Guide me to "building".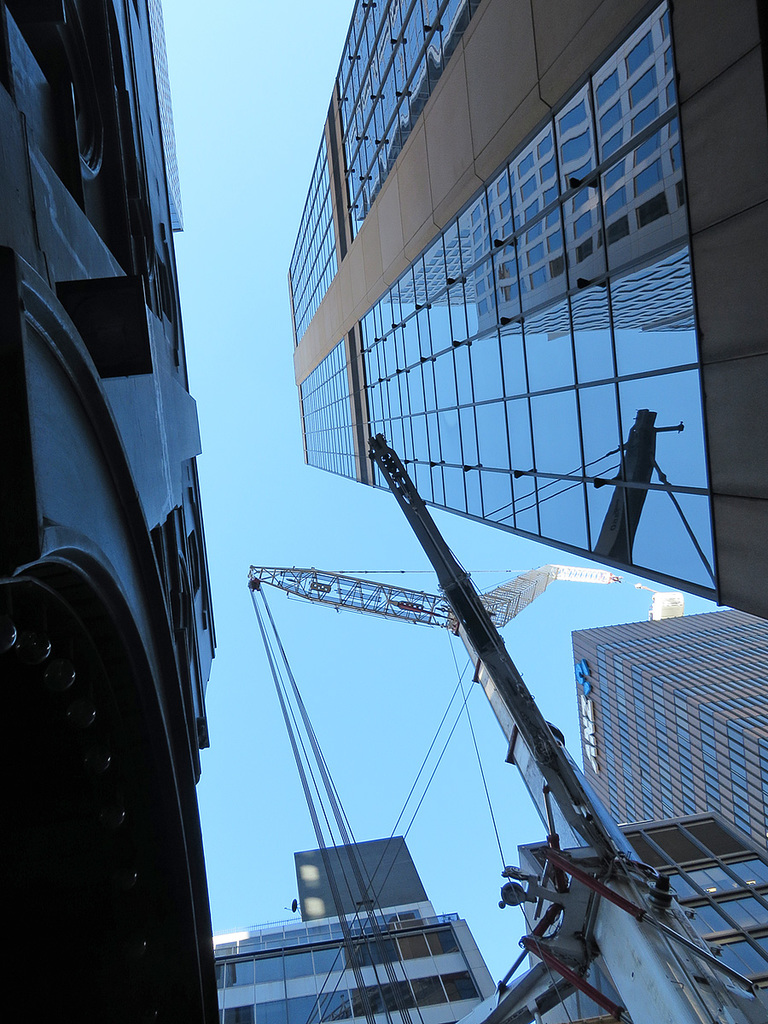
Guidance: rect(211, 905, 498, 1023).
